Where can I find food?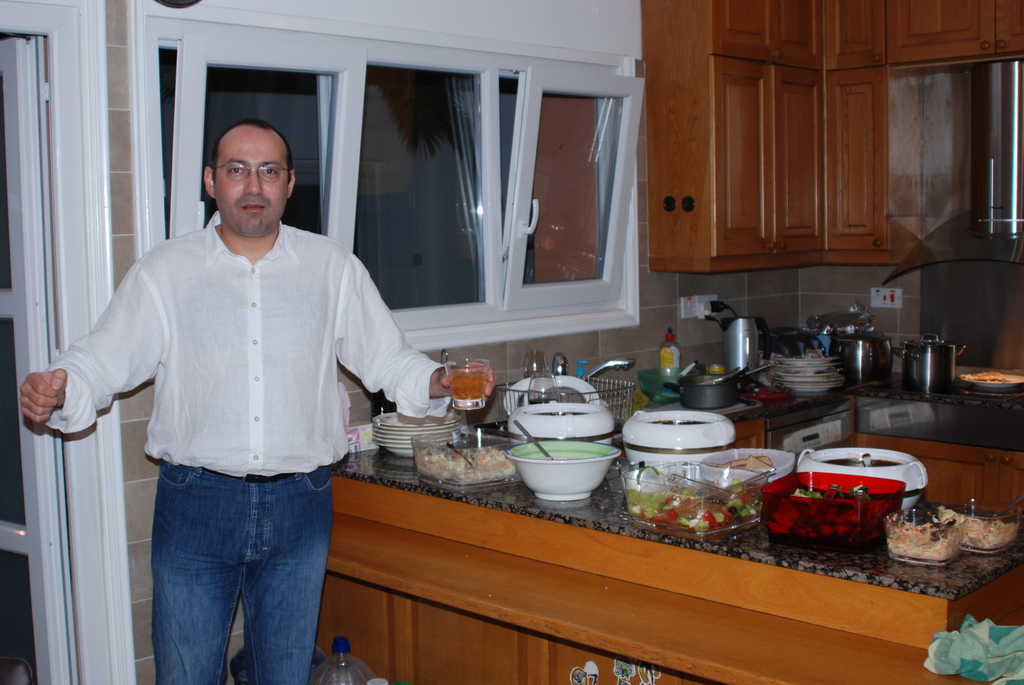
You can find it at 769/485/896/546.
